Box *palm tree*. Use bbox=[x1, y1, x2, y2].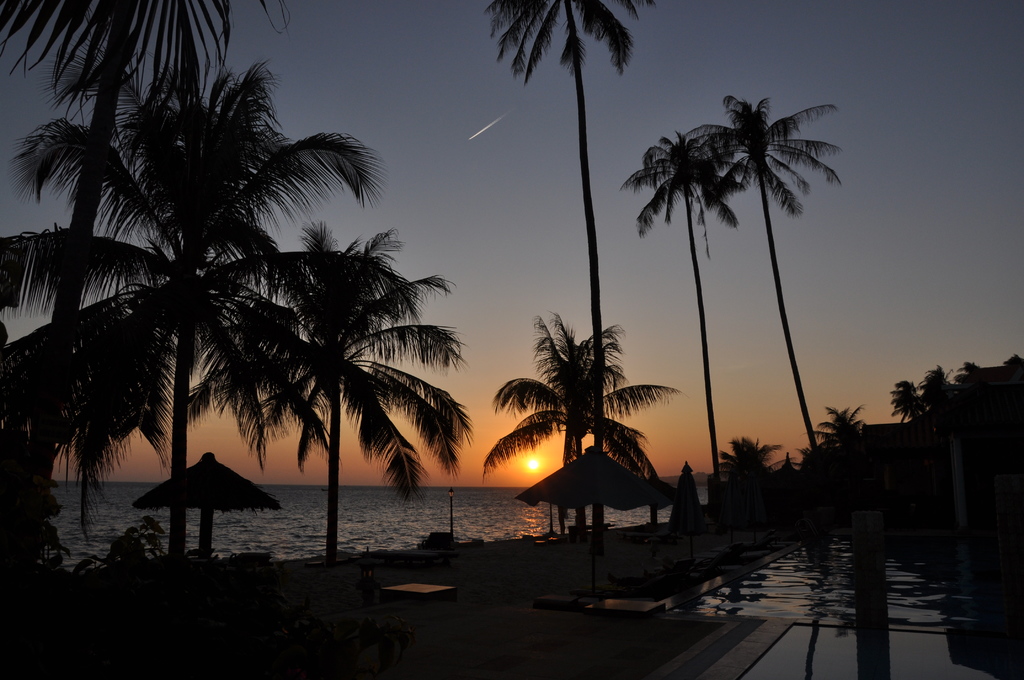
bbox=[644, 126, 728, 506].
